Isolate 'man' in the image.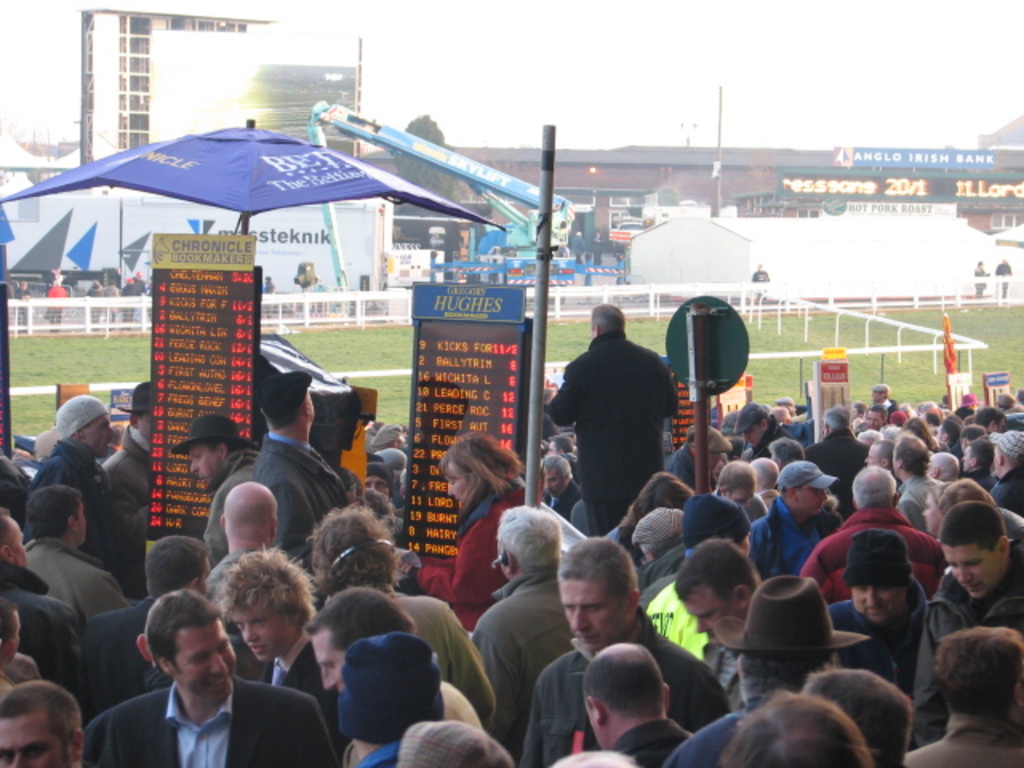
Isolated region: (left=0, top=598, right=19, bottom=669).
